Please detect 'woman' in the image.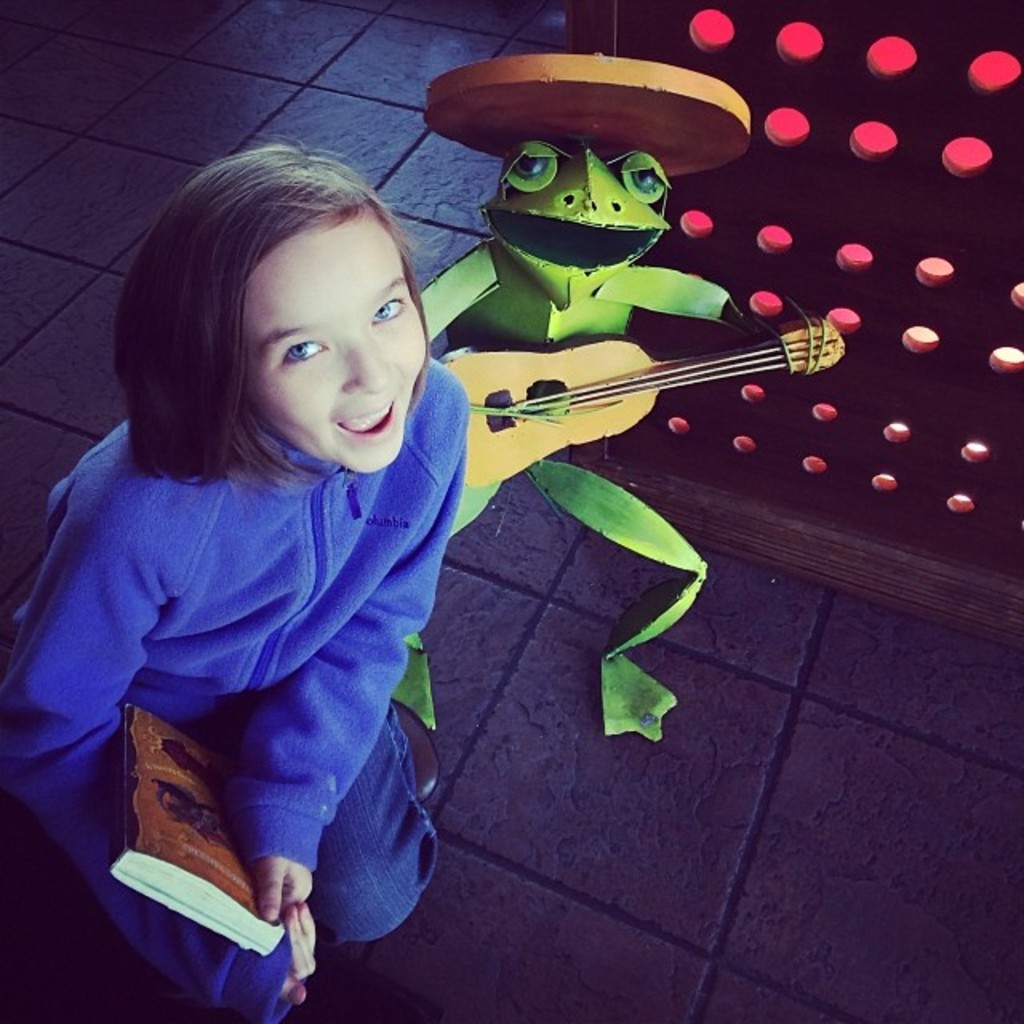
<box>0,125,446,1022</box>.
